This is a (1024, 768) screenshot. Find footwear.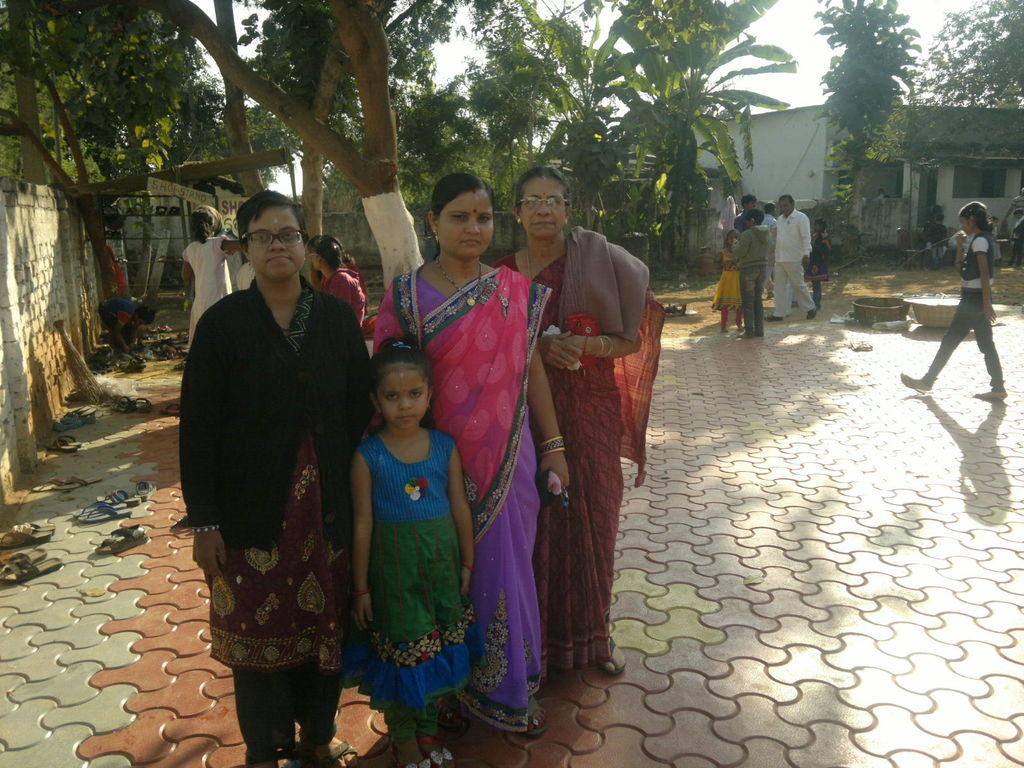
Bounding box: 520/705/547/741.
